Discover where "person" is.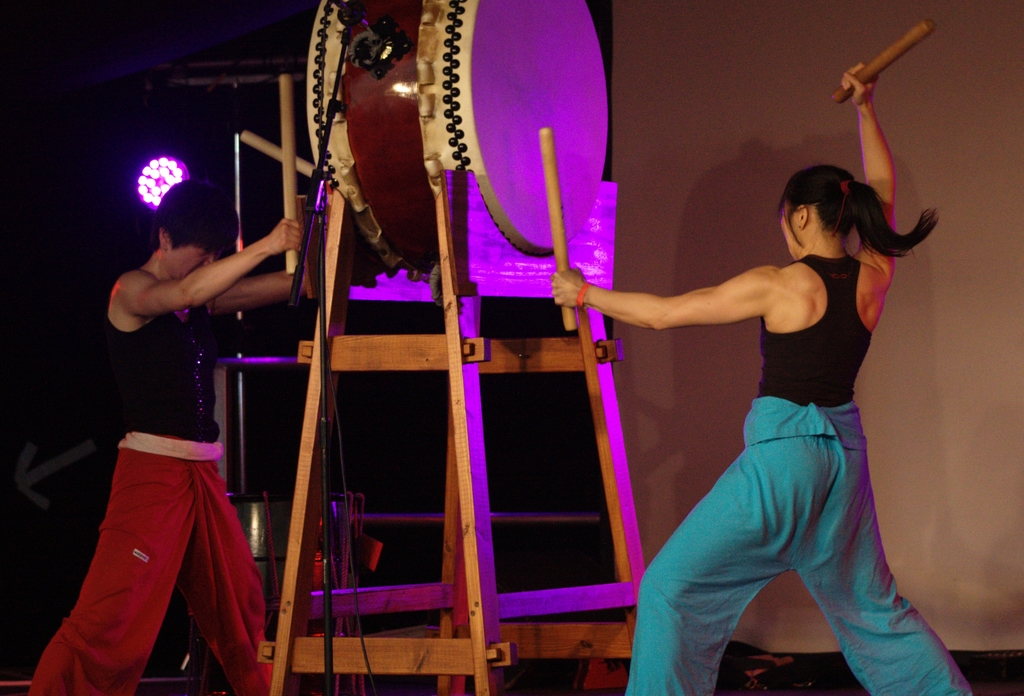
Discovered at left=552, top=56, right=979, bottom=695.
